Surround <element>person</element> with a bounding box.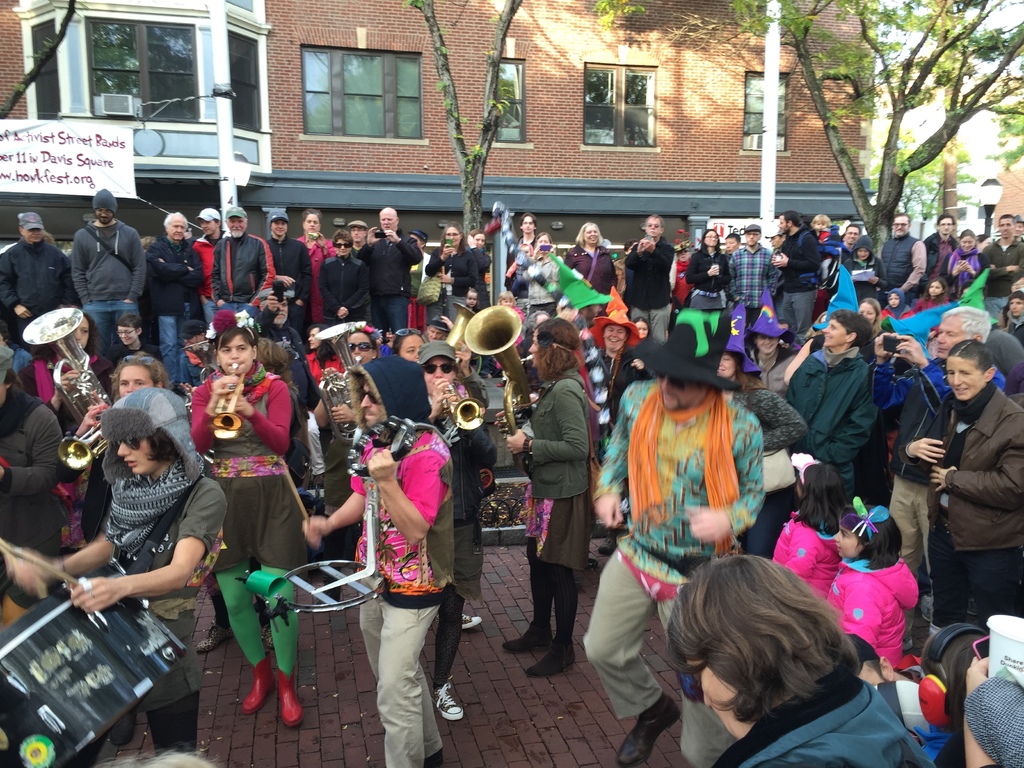
left=139, top=203, right=208, bottom=388.
